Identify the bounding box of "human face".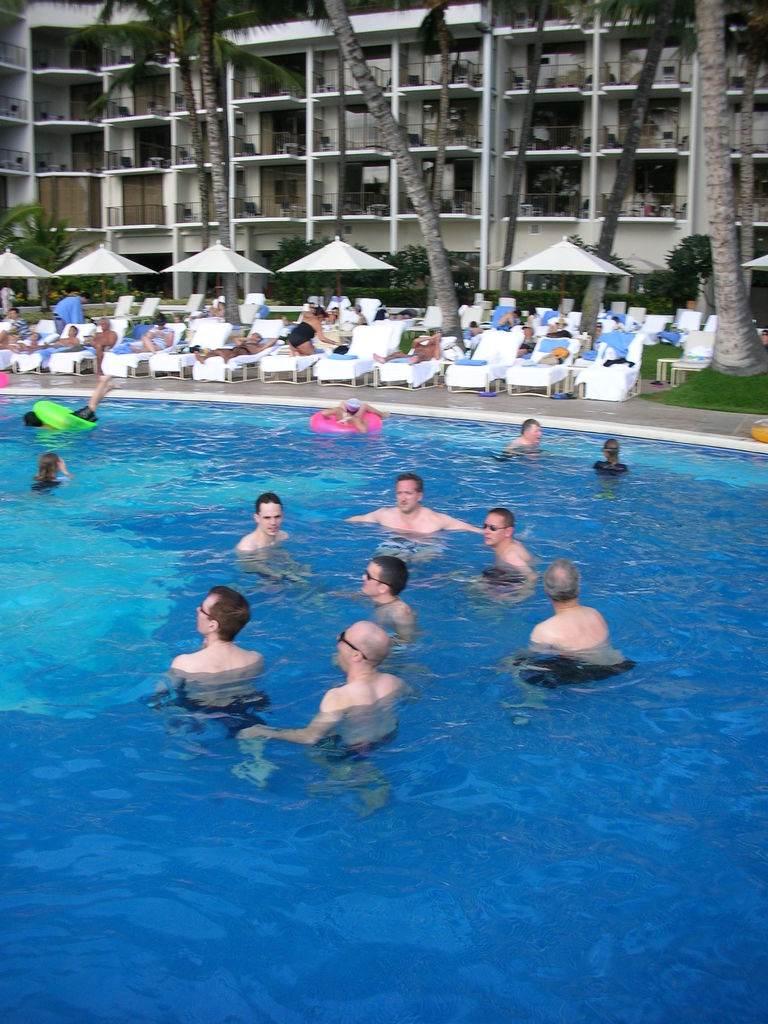
[left=475, top=512, right=513, bottom=547].
